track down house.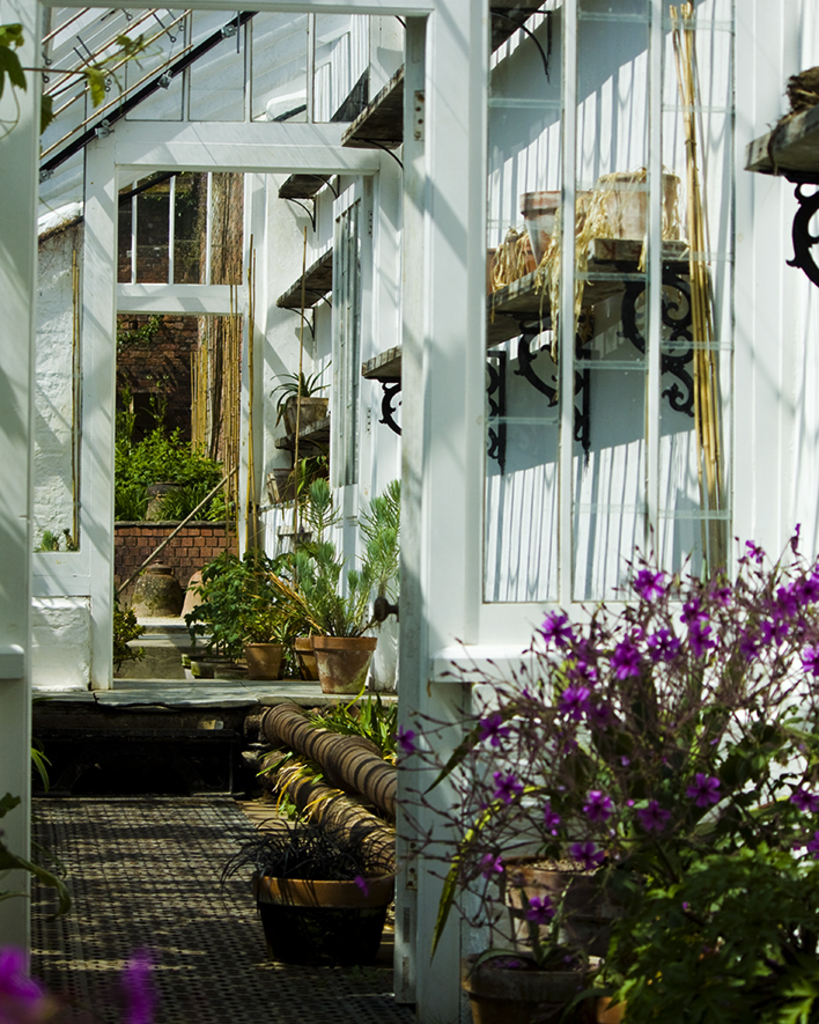
Tracked to left=0, top=0, right=818, bottom=958.
